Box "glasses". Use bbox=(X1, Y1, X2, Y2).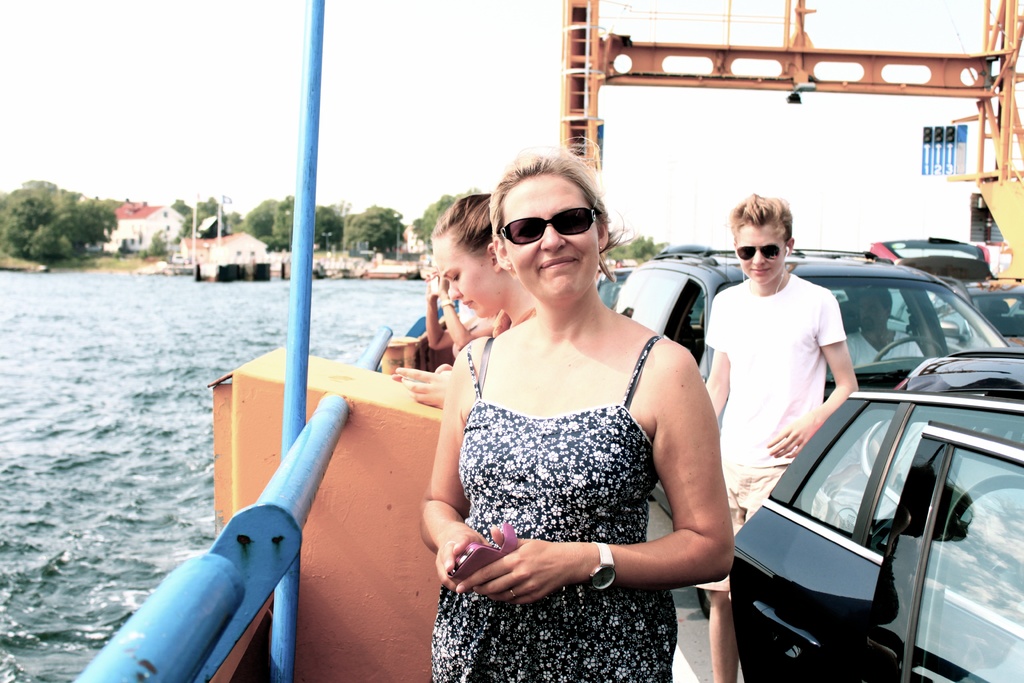
bbox=(495, 201, 601, 247).
